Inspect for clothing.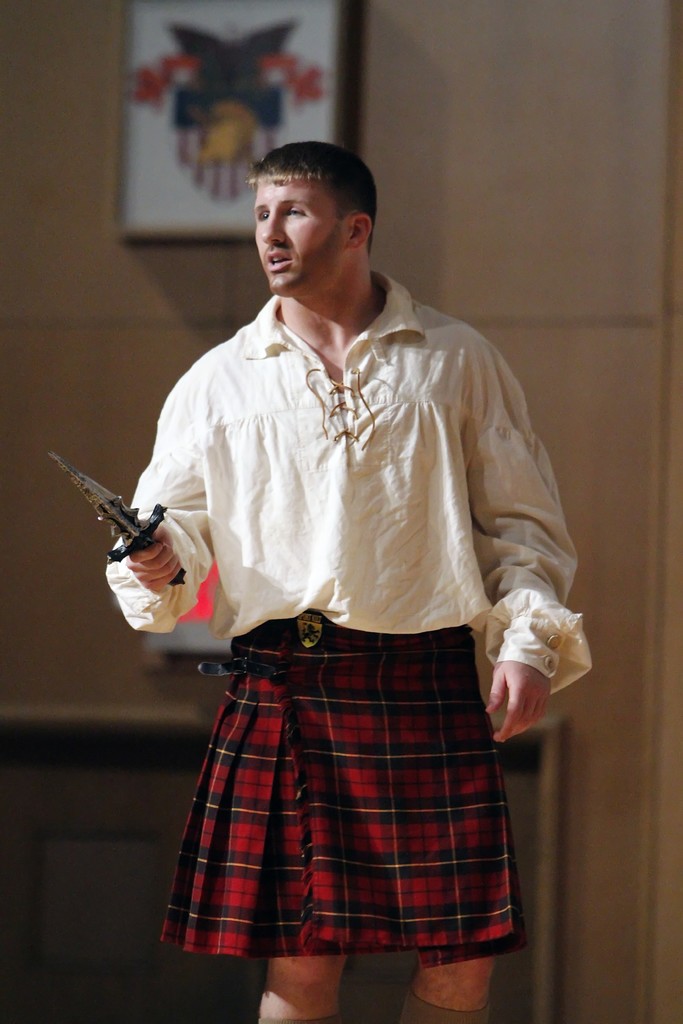
Inspection: pyautogui.locateOnScreen(106, 267, 588, 963).
